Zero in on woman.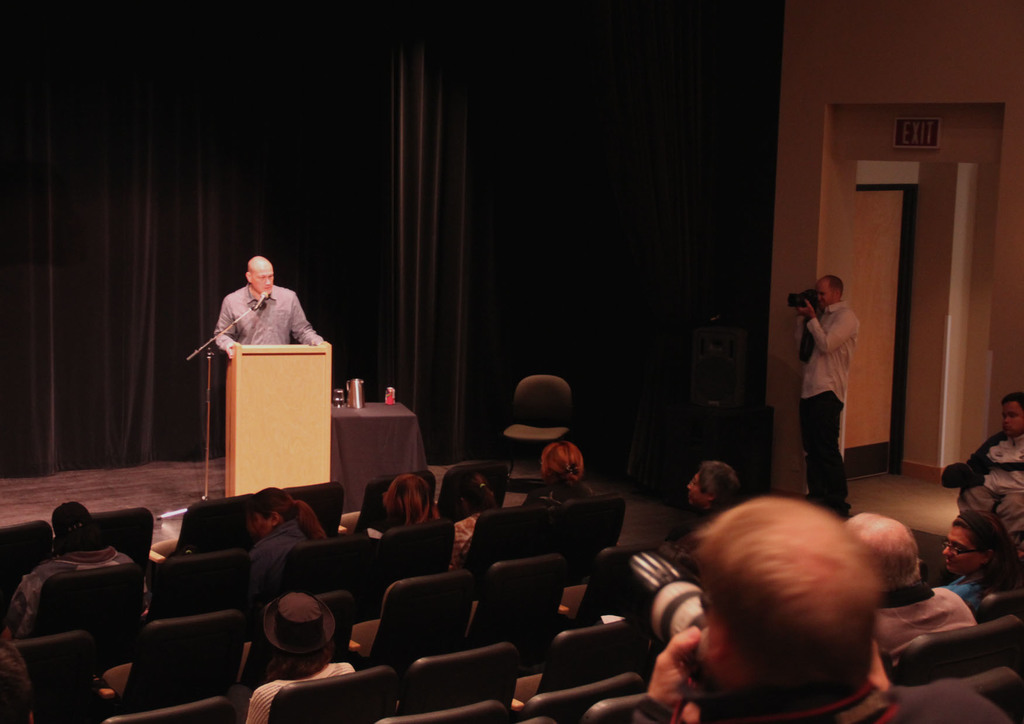
Zeroed in: select_region(380, 478, 437, 533).
